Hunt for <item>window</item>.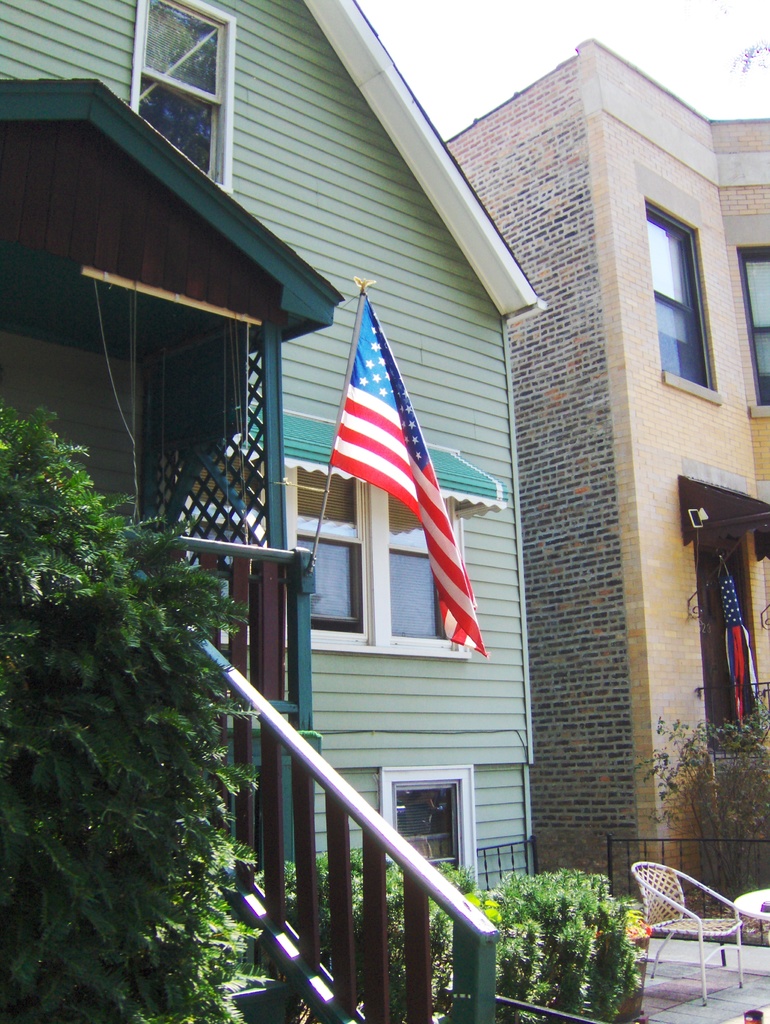
Hunted down at 286, 468, 372, 638.
